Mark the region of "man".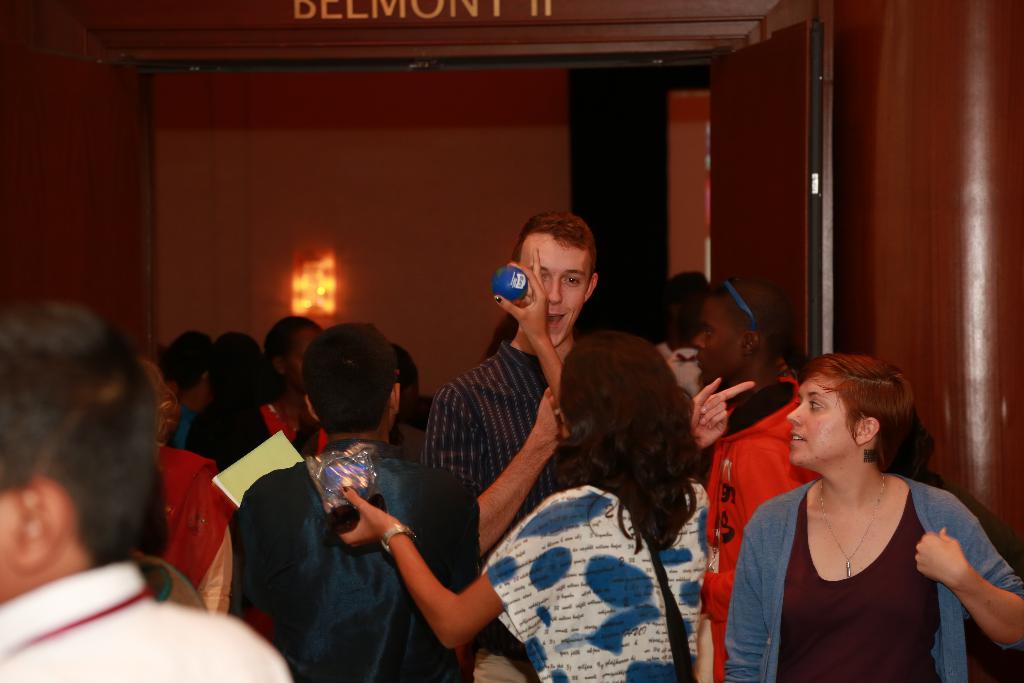
Region: bbox=(424, 211, 755, 679).
